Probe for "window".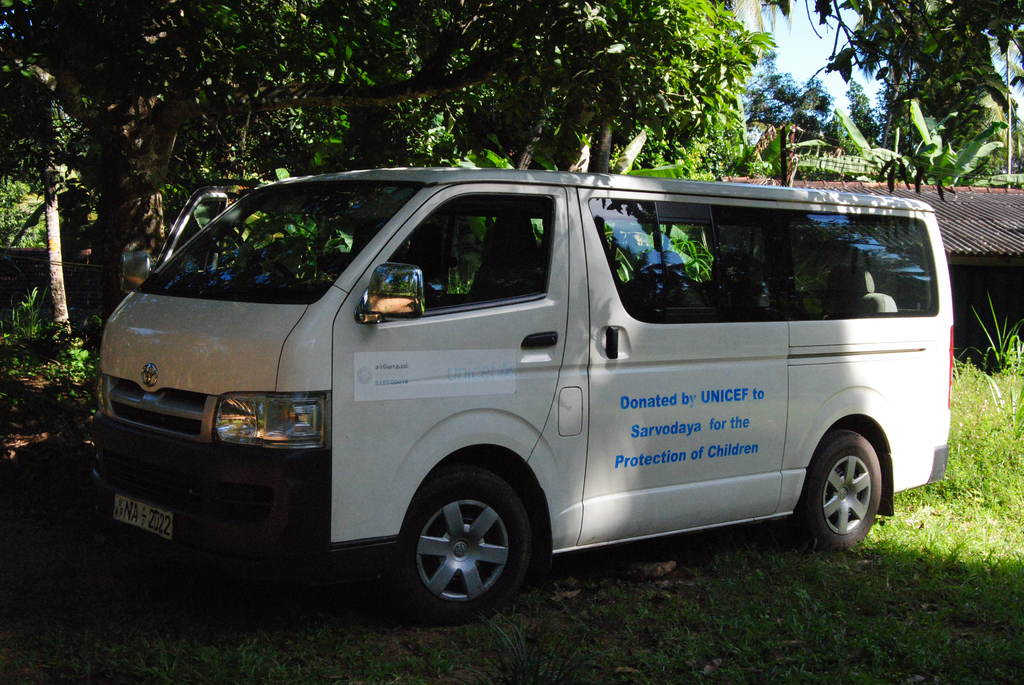
Probe result: (left=590, top=201, right=937, bottom=320).
